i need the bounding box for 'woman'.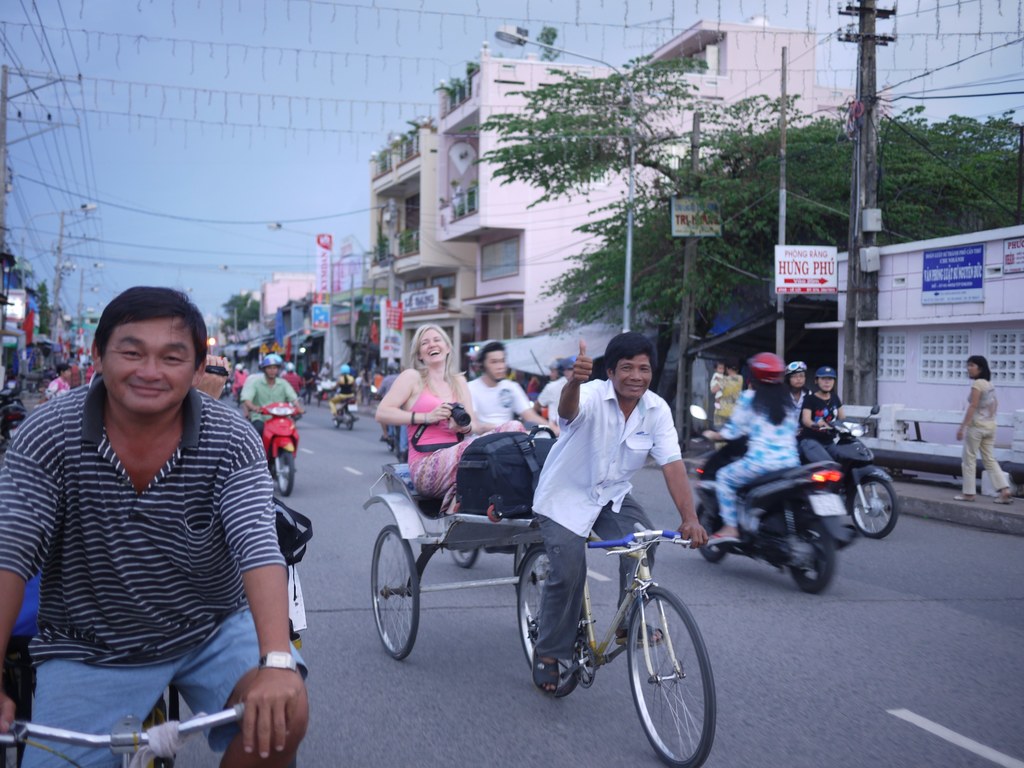
Here it is: <box>367,325,468,516</box>.
